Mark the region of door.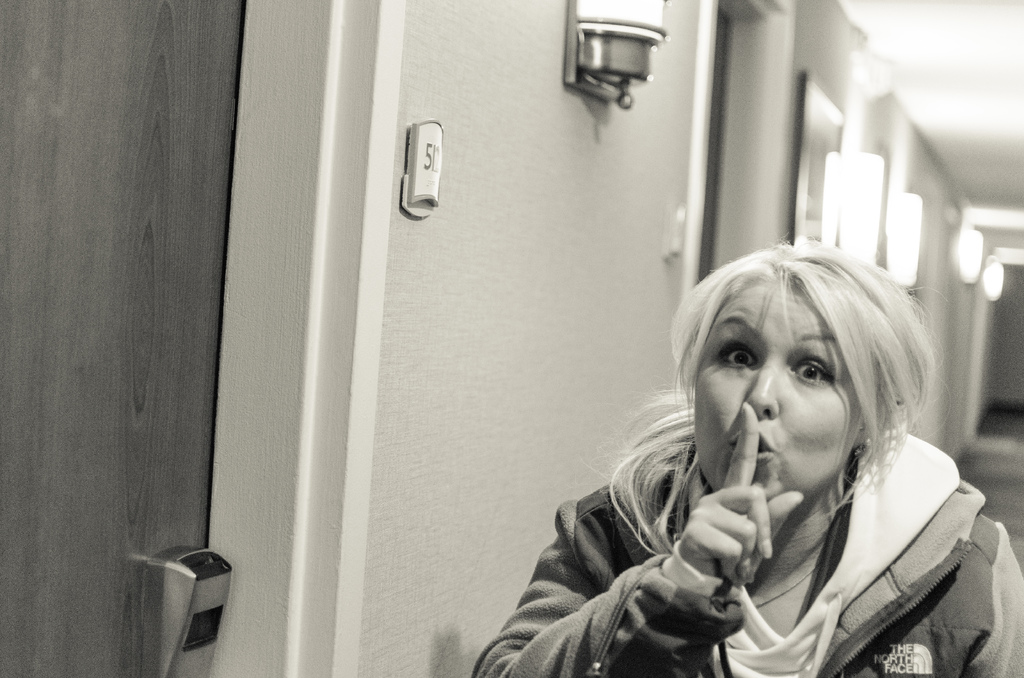
Region: <box>698,4,731,287</box>.
